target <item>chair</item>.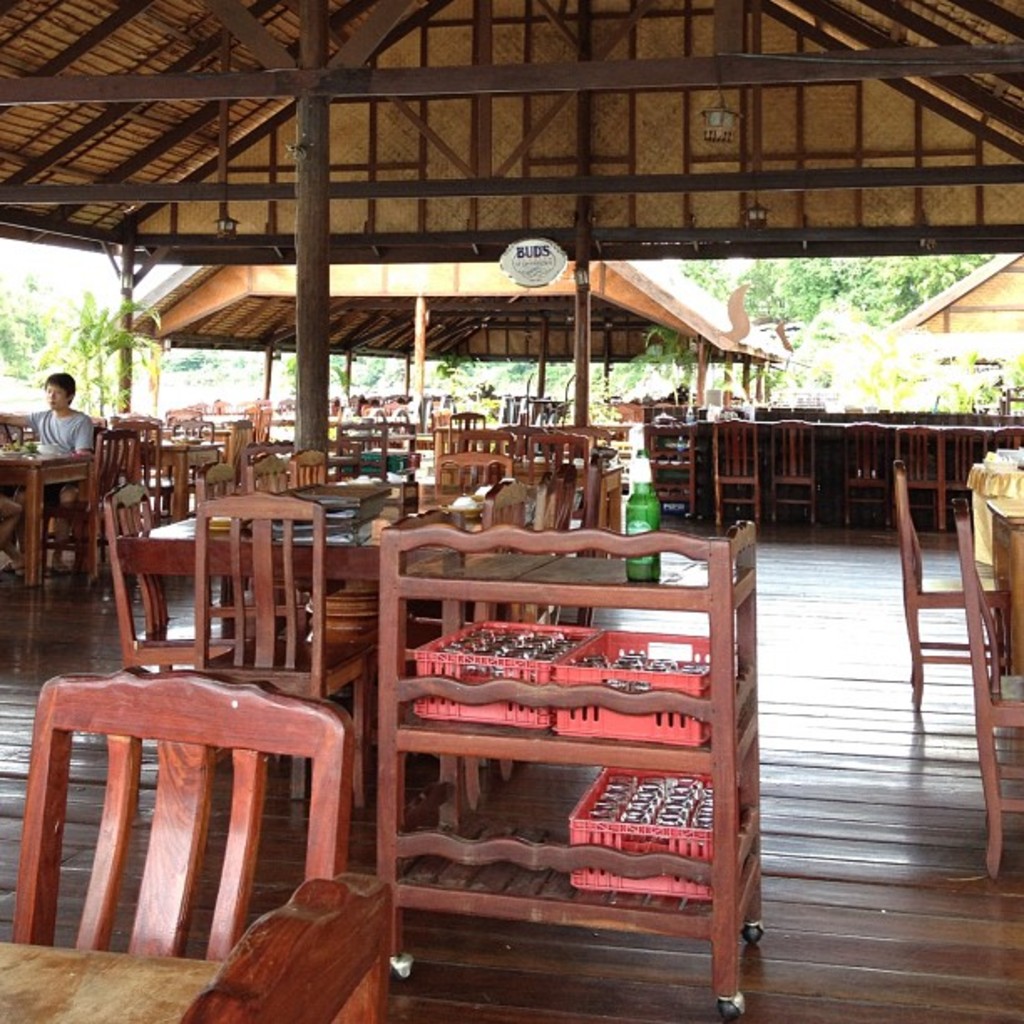
Target region: bbox(453, 425, 517, 453).
